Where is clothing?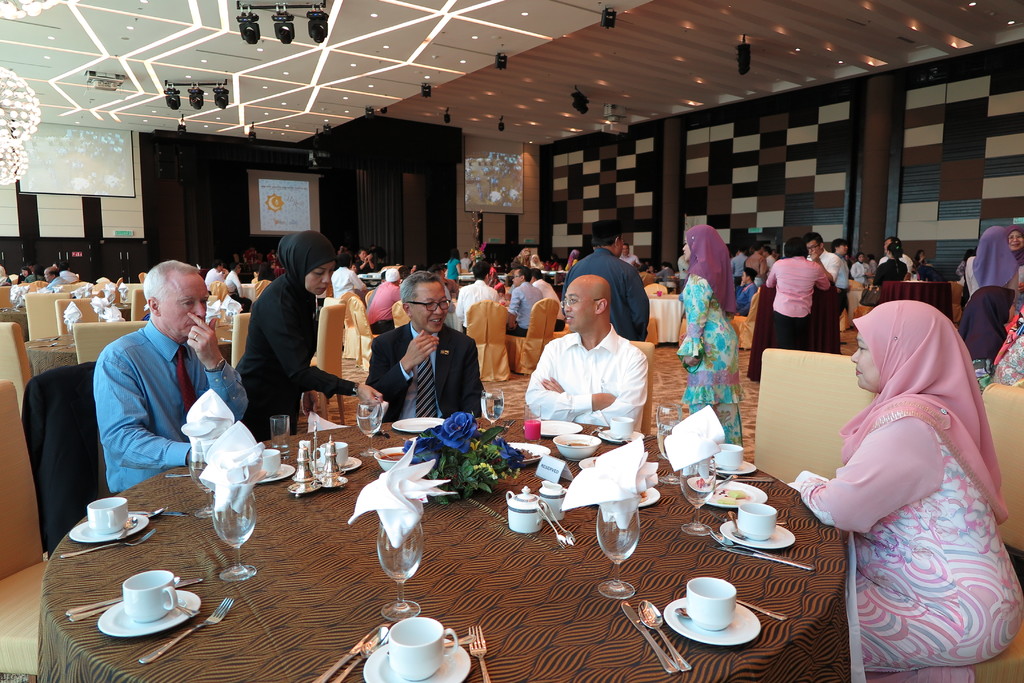
(98, 320, 249, 492).
